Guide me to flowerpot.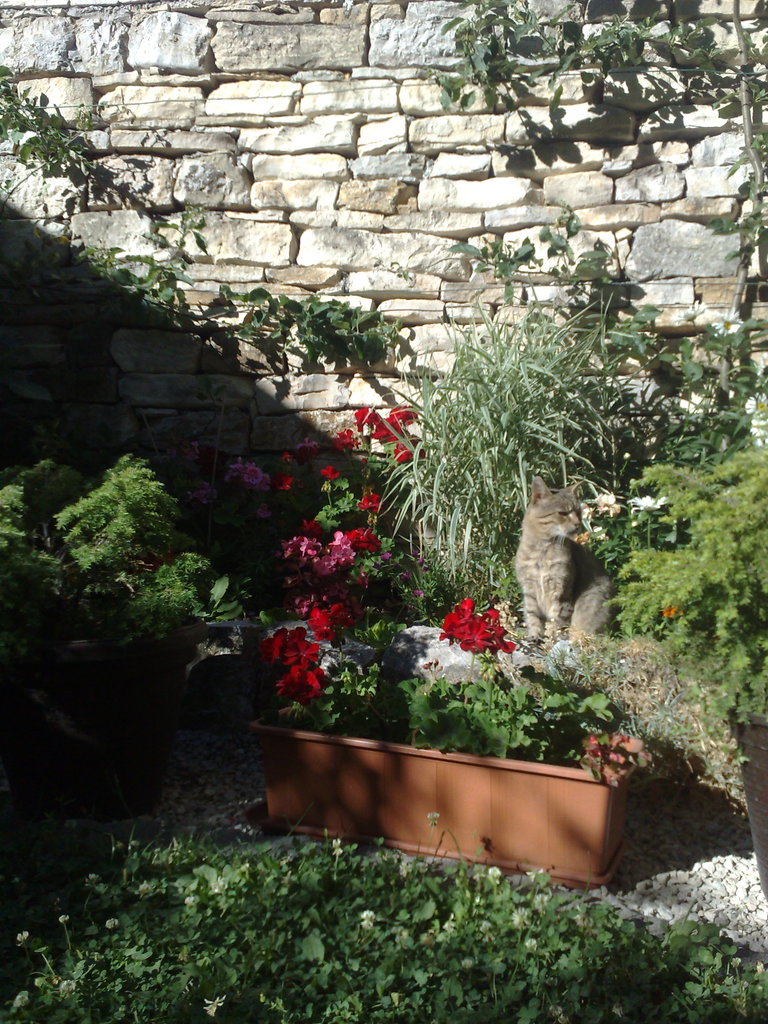
Guidance: [x1=726, y1=714, x2=767, y2=900].
